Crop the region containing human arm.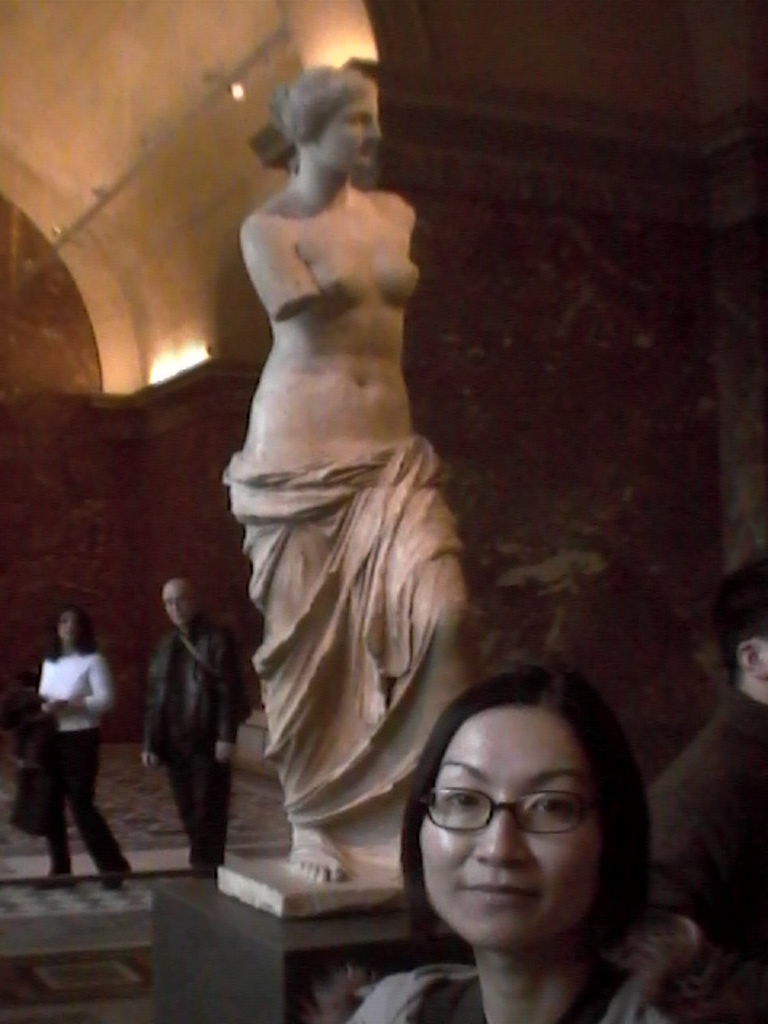
Crop region: left=213, top=621, right=248, bottom=762.
